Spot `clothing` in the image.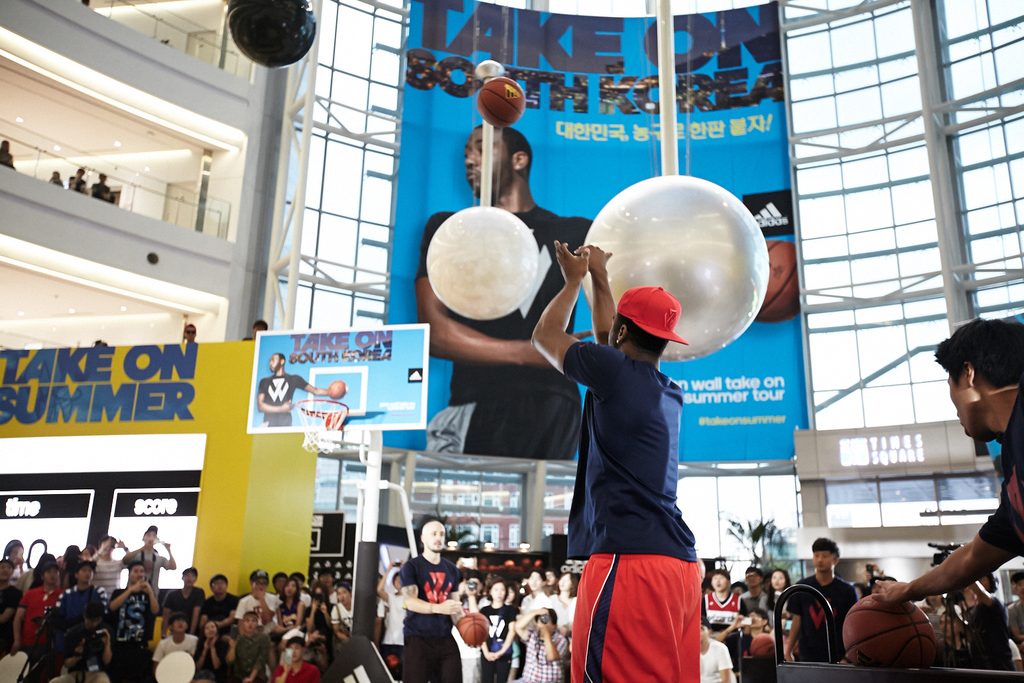
`clothing` found at BBox(148, 630, 199, 661).
